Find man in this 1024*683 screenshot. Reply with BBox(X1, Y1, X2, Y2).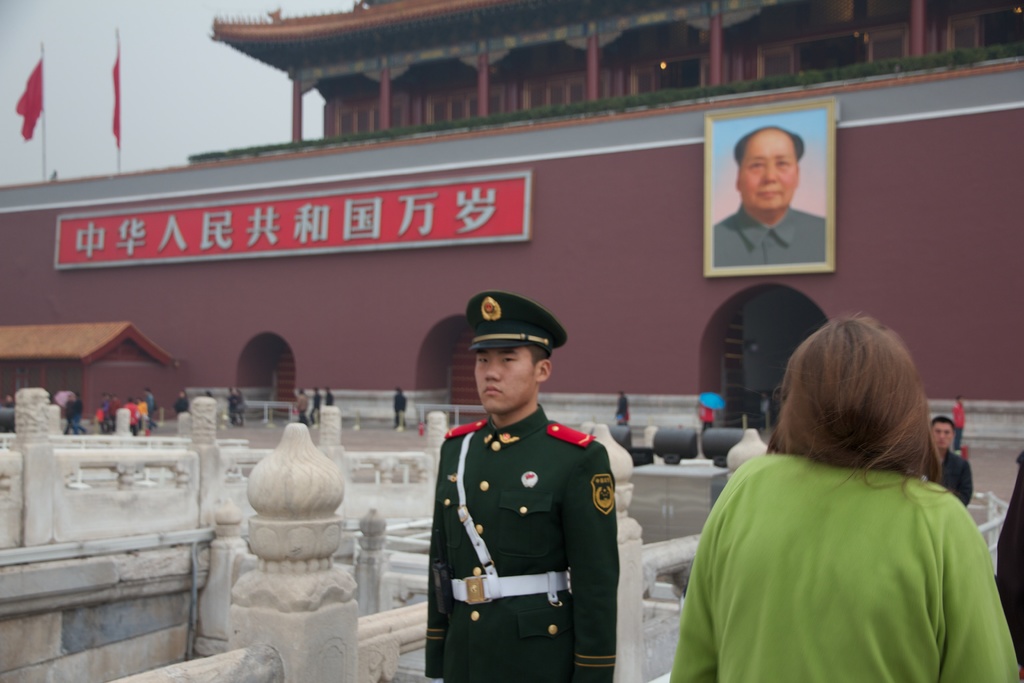
BBox(65, 391, 76, 433).
